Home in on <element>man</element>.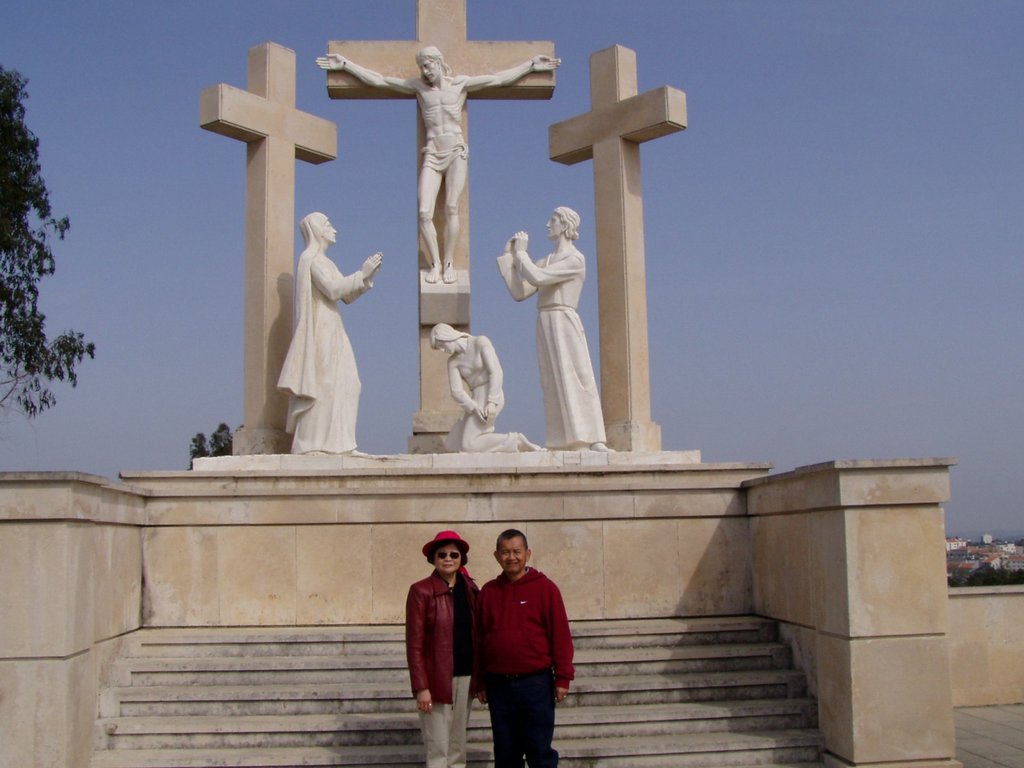
Homed in at detection(468, 529, 583, 767).
